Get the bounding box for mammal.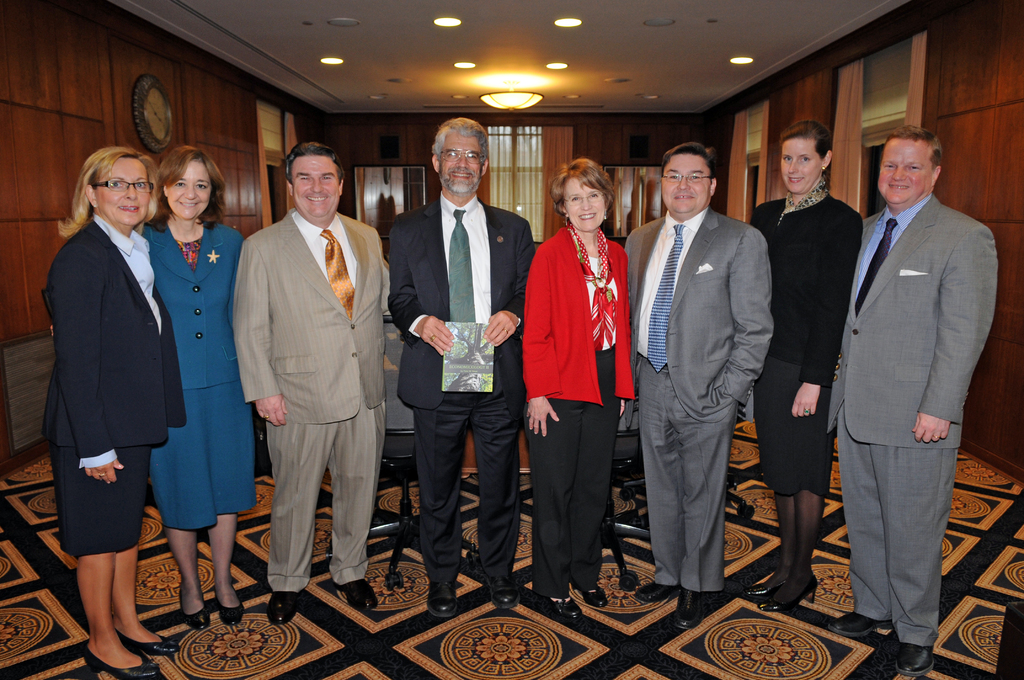
locate(233, 140, 392, 629).
